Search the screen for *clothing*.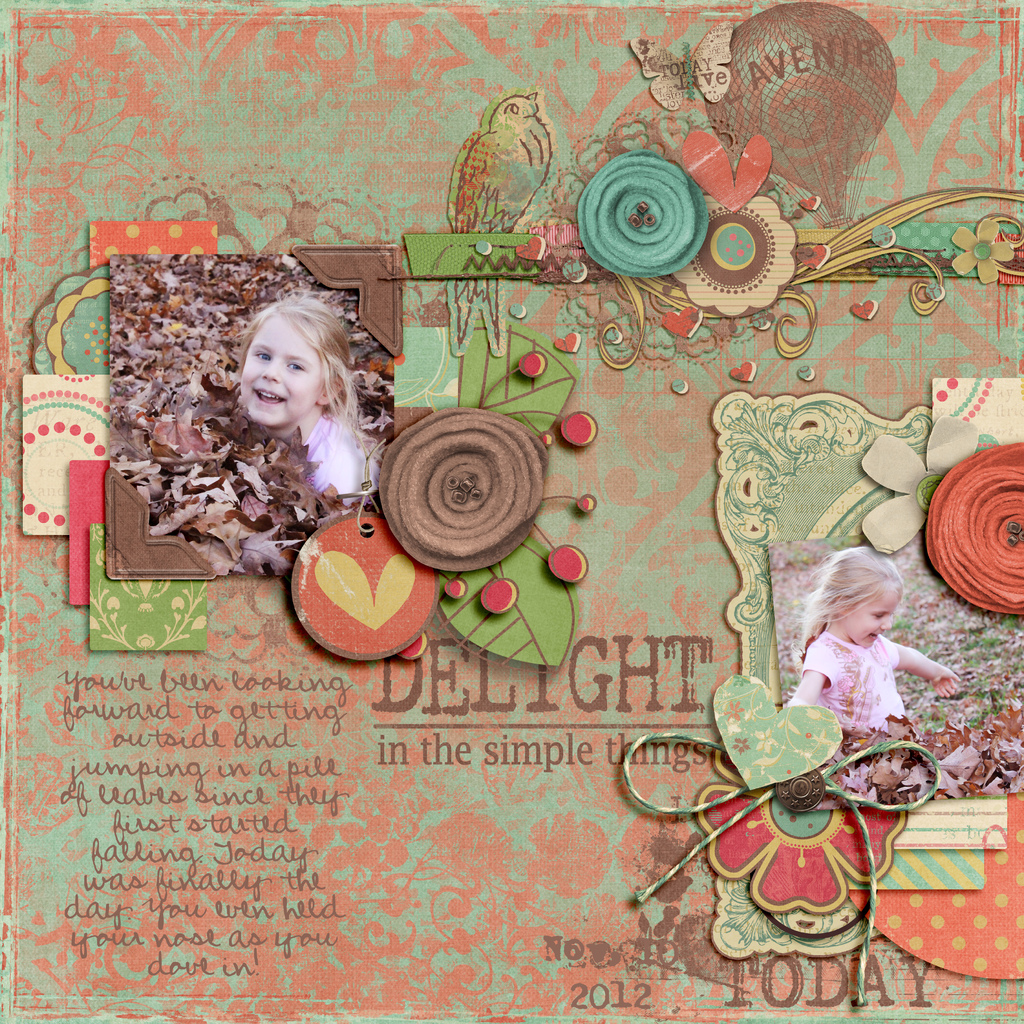
Found at bbox=[801, 642, 899, 739].
